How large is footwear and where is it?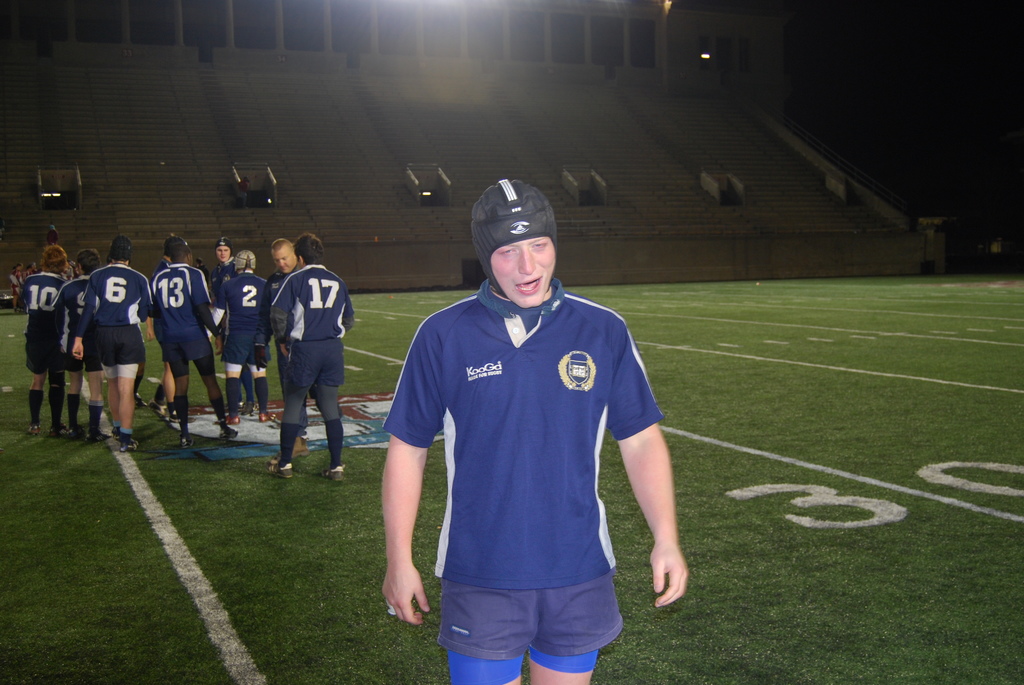
Bounding box: 235, 402, 256, 416.
